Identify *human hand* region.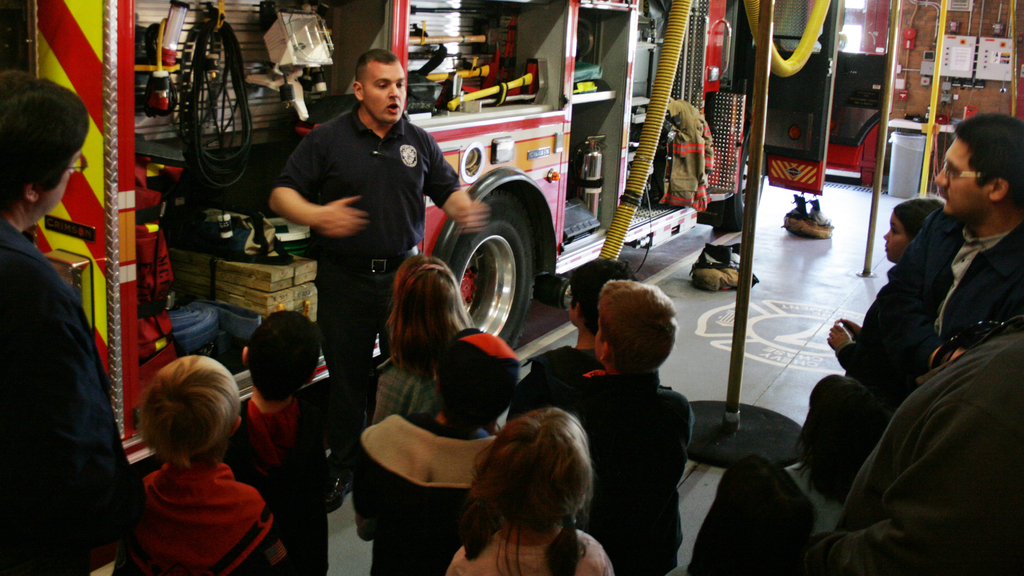
Region: bbox(456, 199, 484, 238).
